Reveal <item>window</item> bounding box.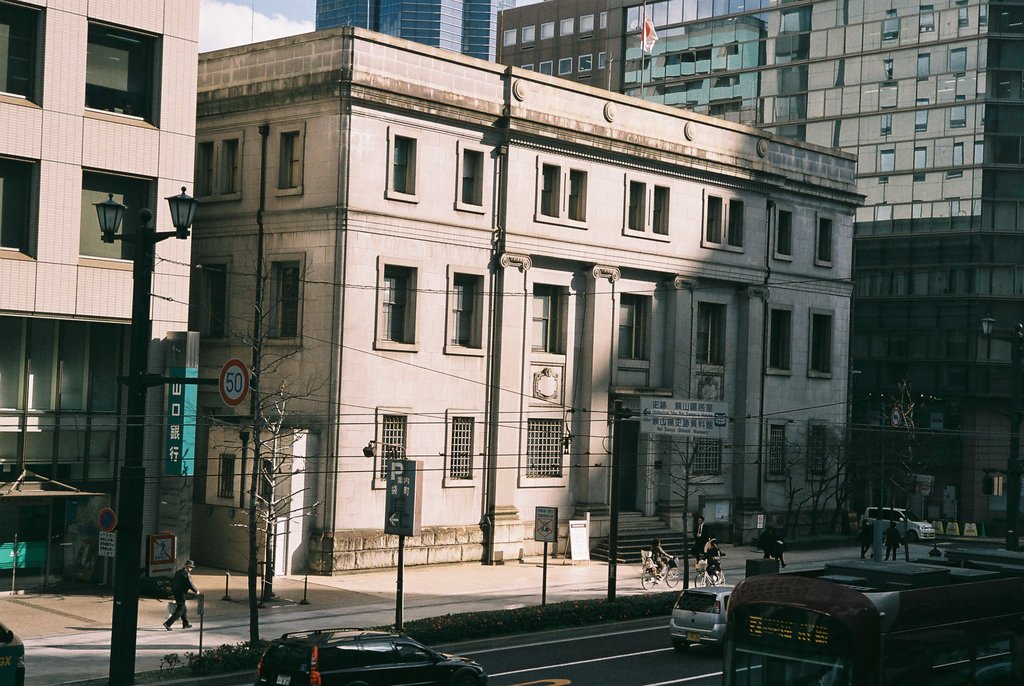
Revealed: <box>812,306,836,379</box>.
